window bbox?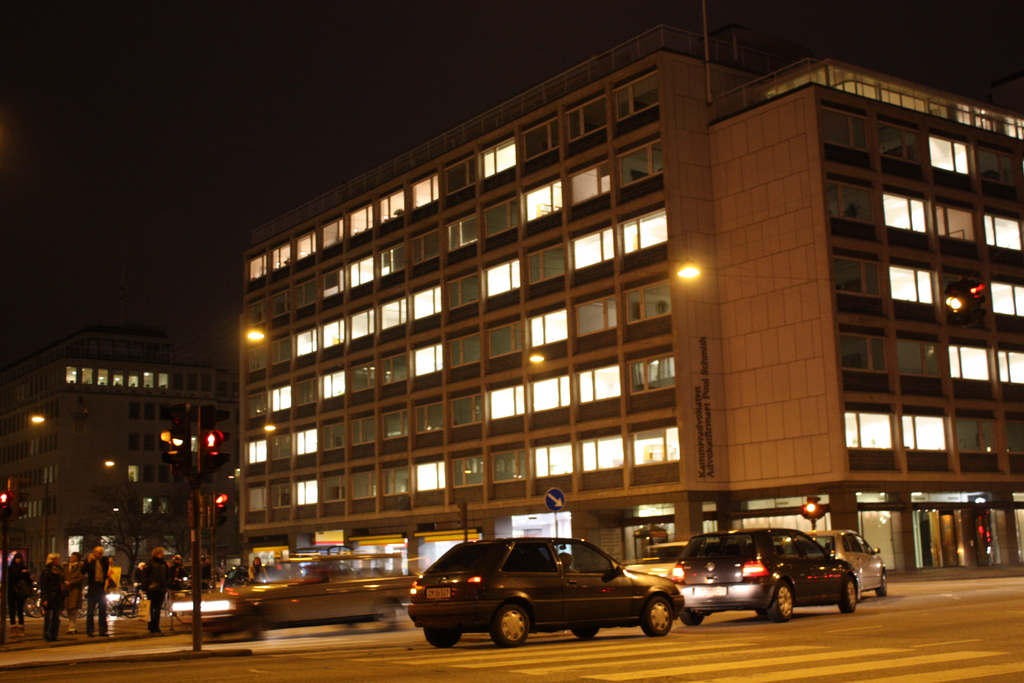
left=412, top=401, right=444, bottom=432
